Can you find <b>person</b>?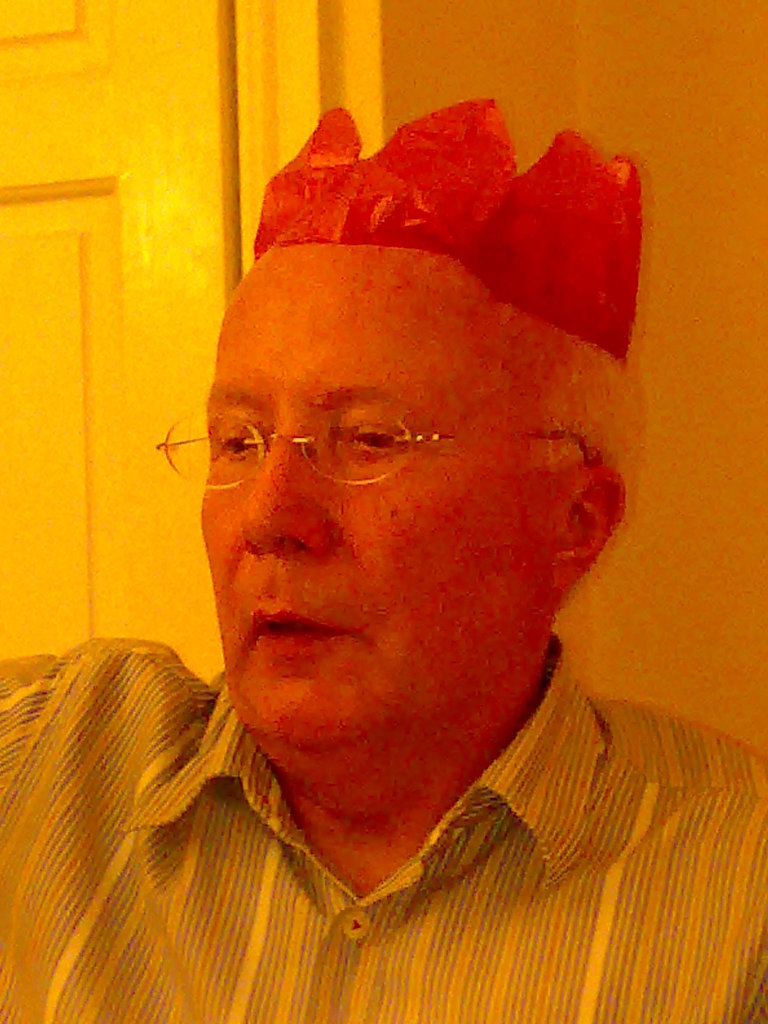
Yes, bounding box: left=0, top=88, right=767, bottom=1023.
